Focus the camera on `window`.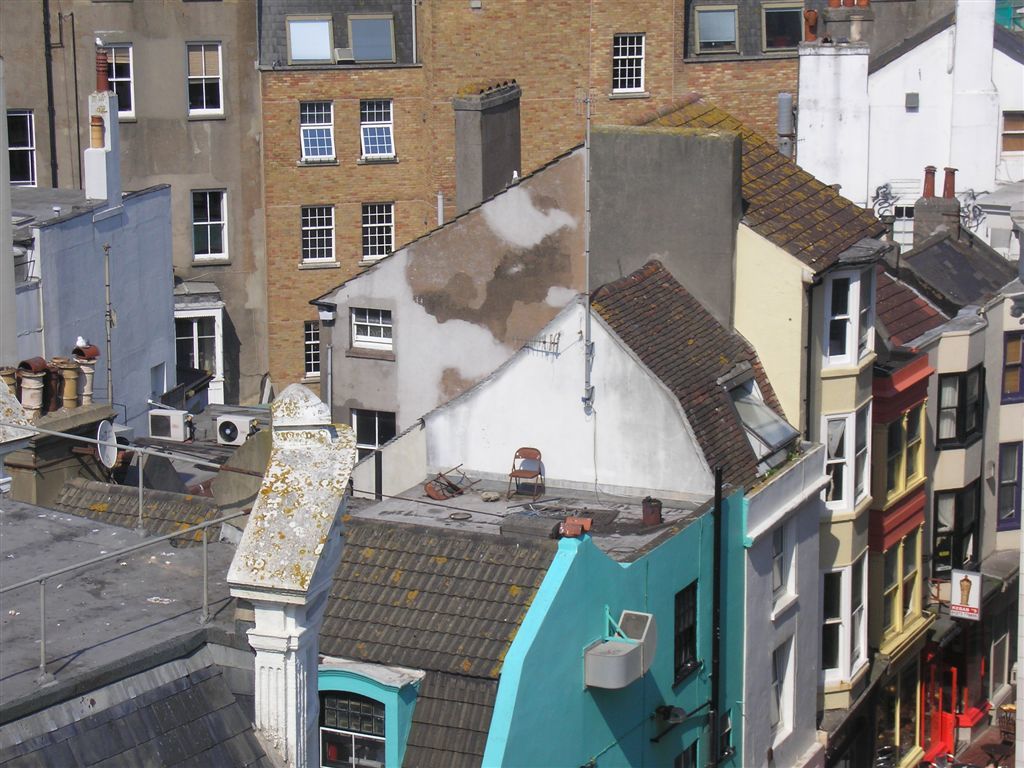
Focus region: {"x1": 823, "y1": 402, "x2": 870, "y2": 509}.
